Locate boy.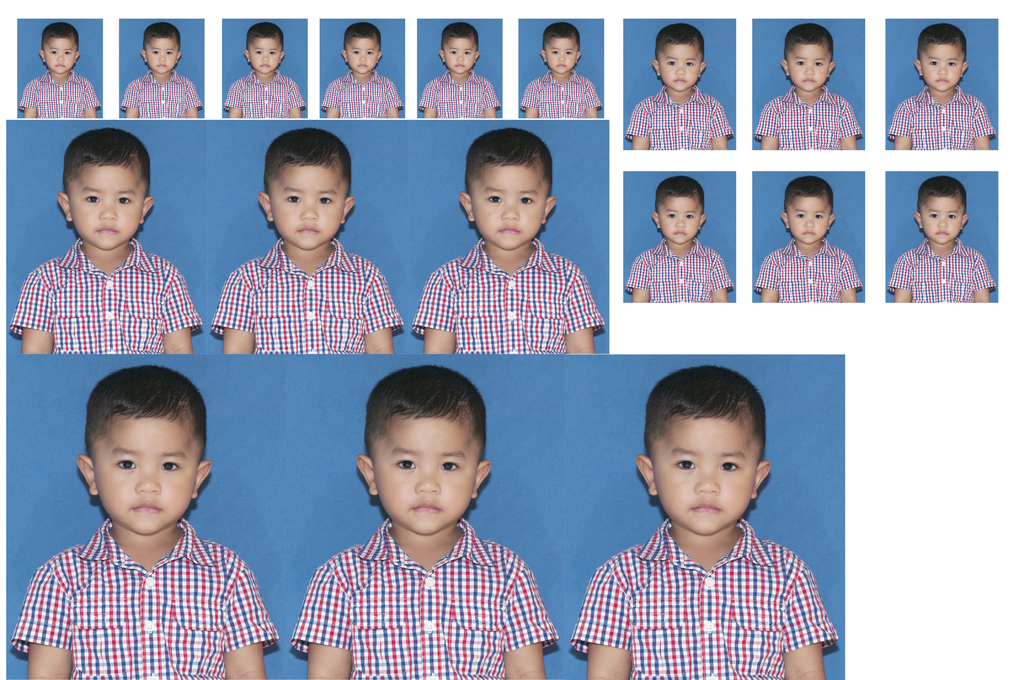
Bounding box: 212,127,409,359.
